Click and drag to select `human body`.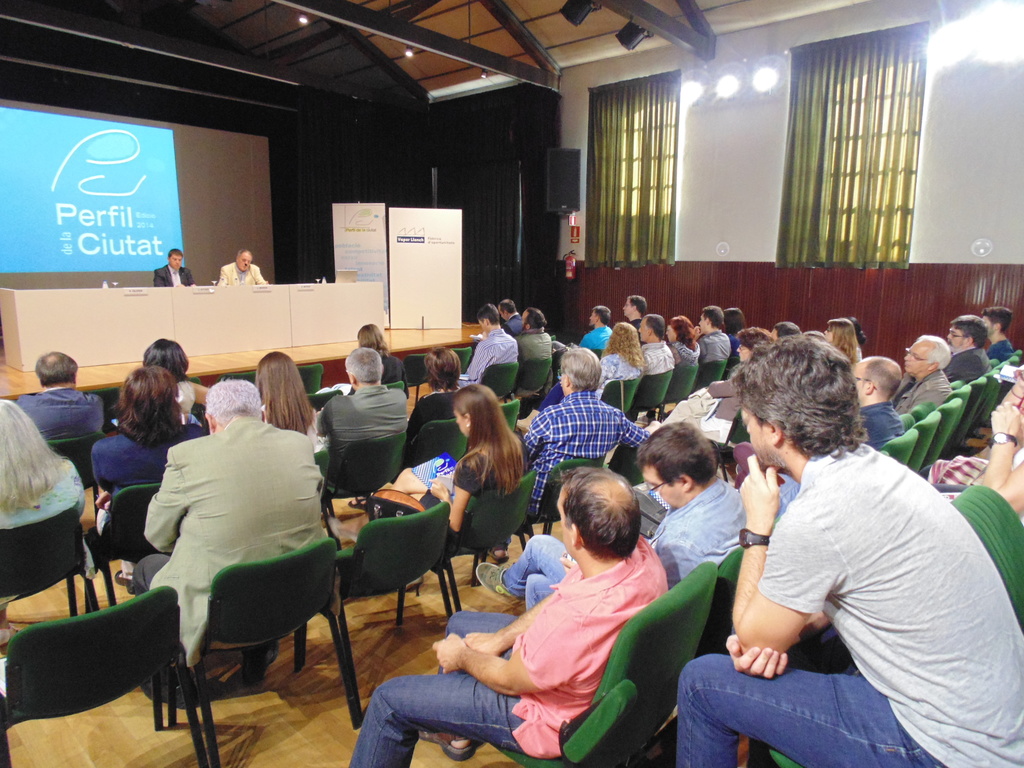
Selection: [514, 340, 650, 502].
